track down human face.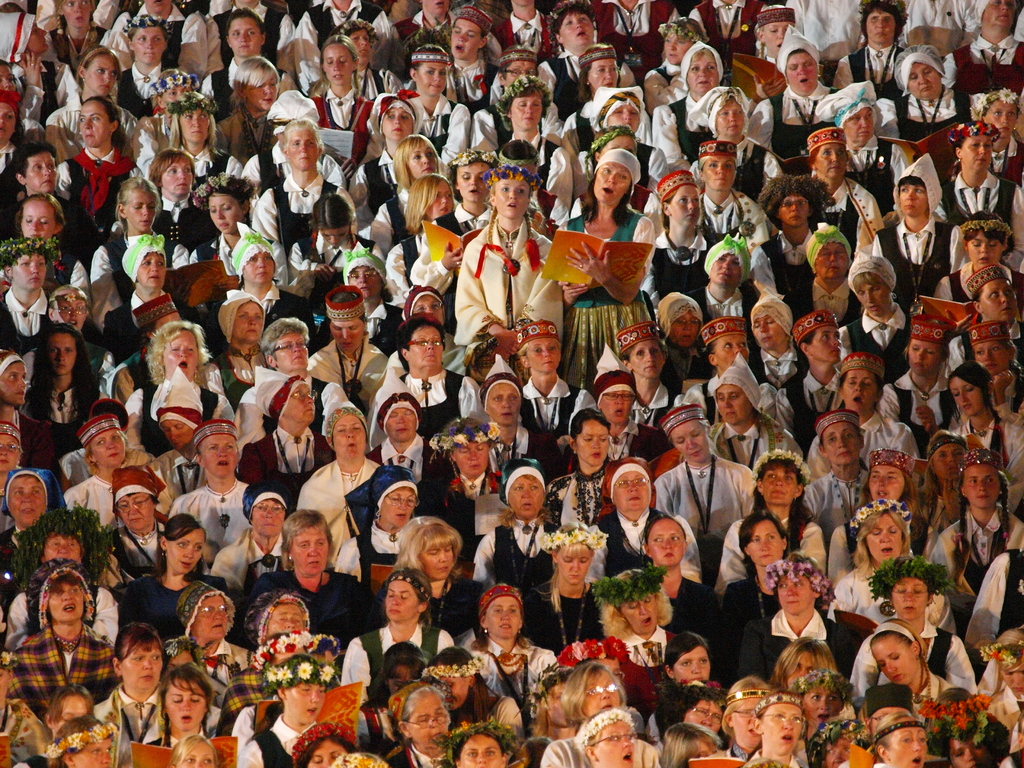
Tracked to locate(758, 704, 799, 751).
